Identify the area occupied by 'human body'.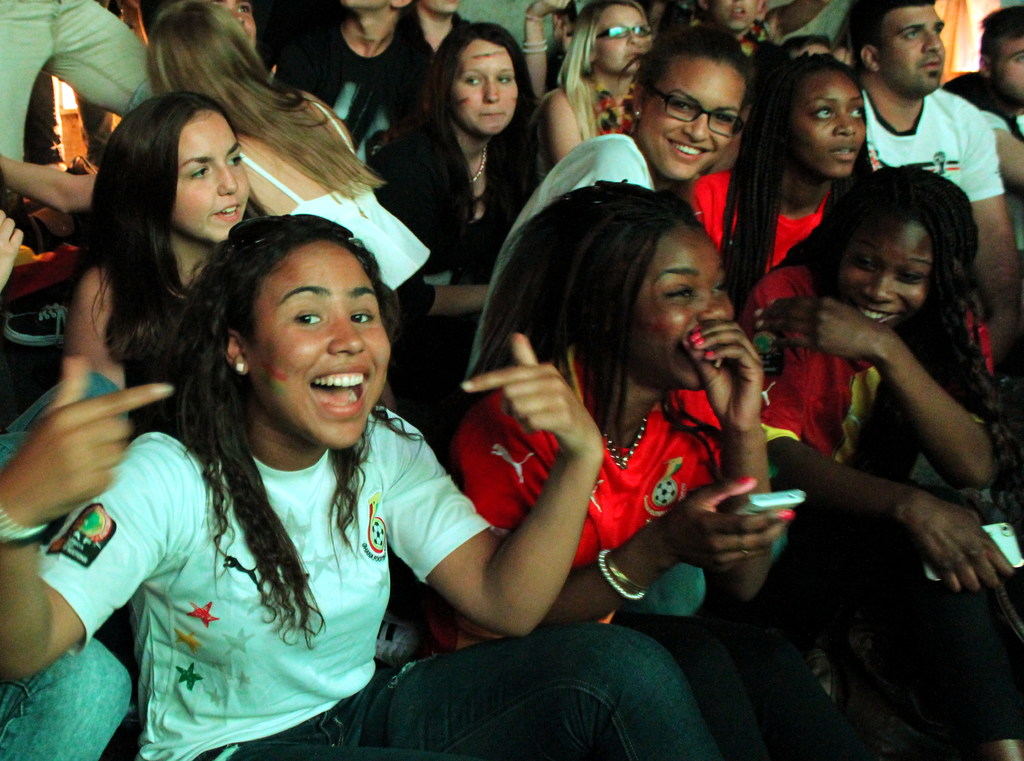
Area: rect(366, 18, 551, 316).
